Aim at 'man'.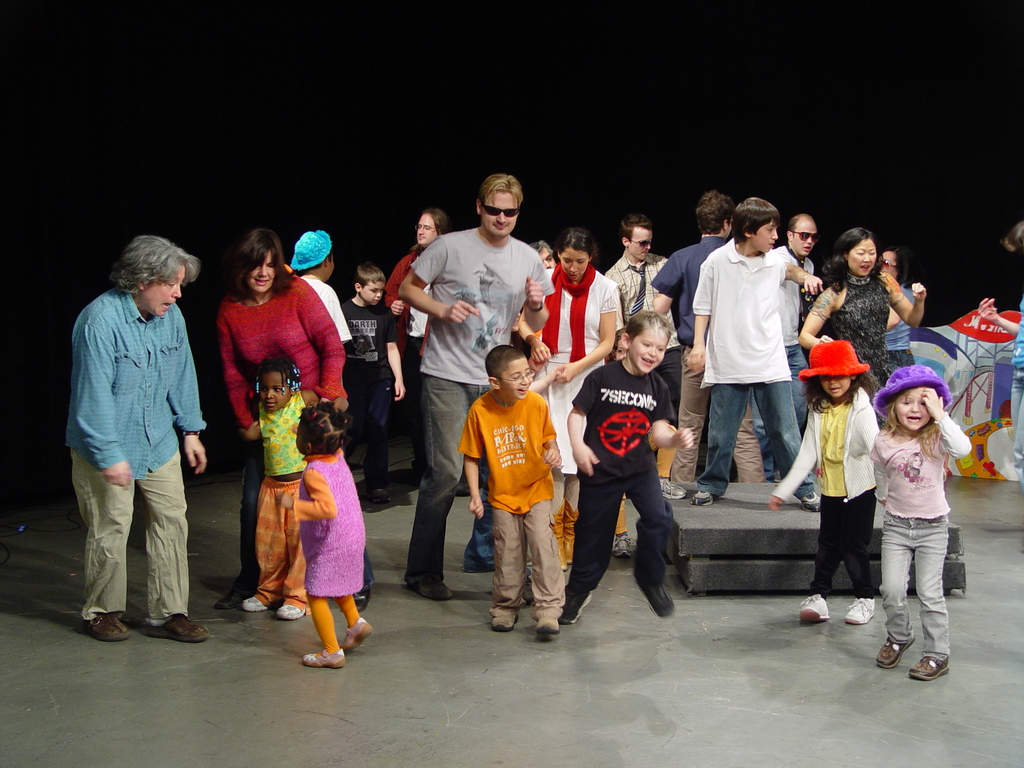
Aimed at [650, 191, 766, 501].
